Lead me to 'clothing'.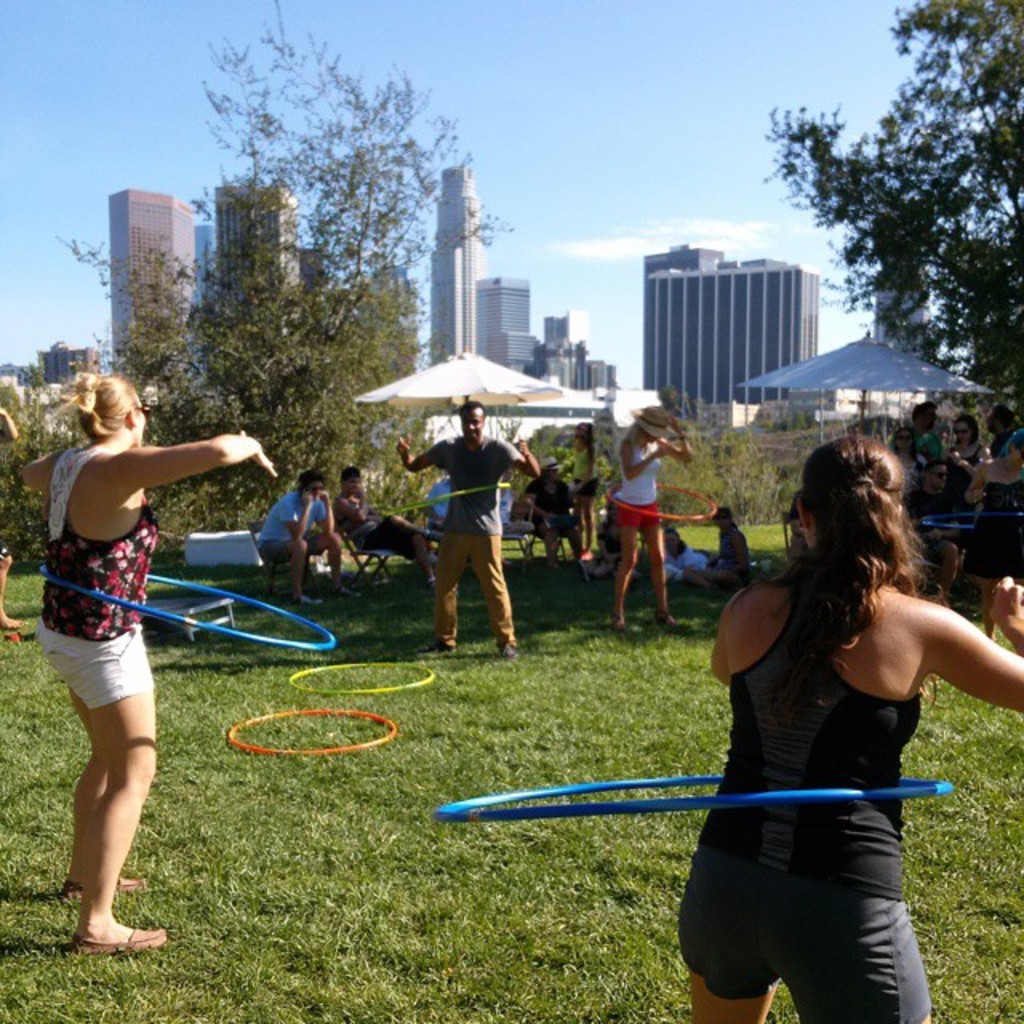
Lead to x1=416, y1=435, x2=517, y2=638.
